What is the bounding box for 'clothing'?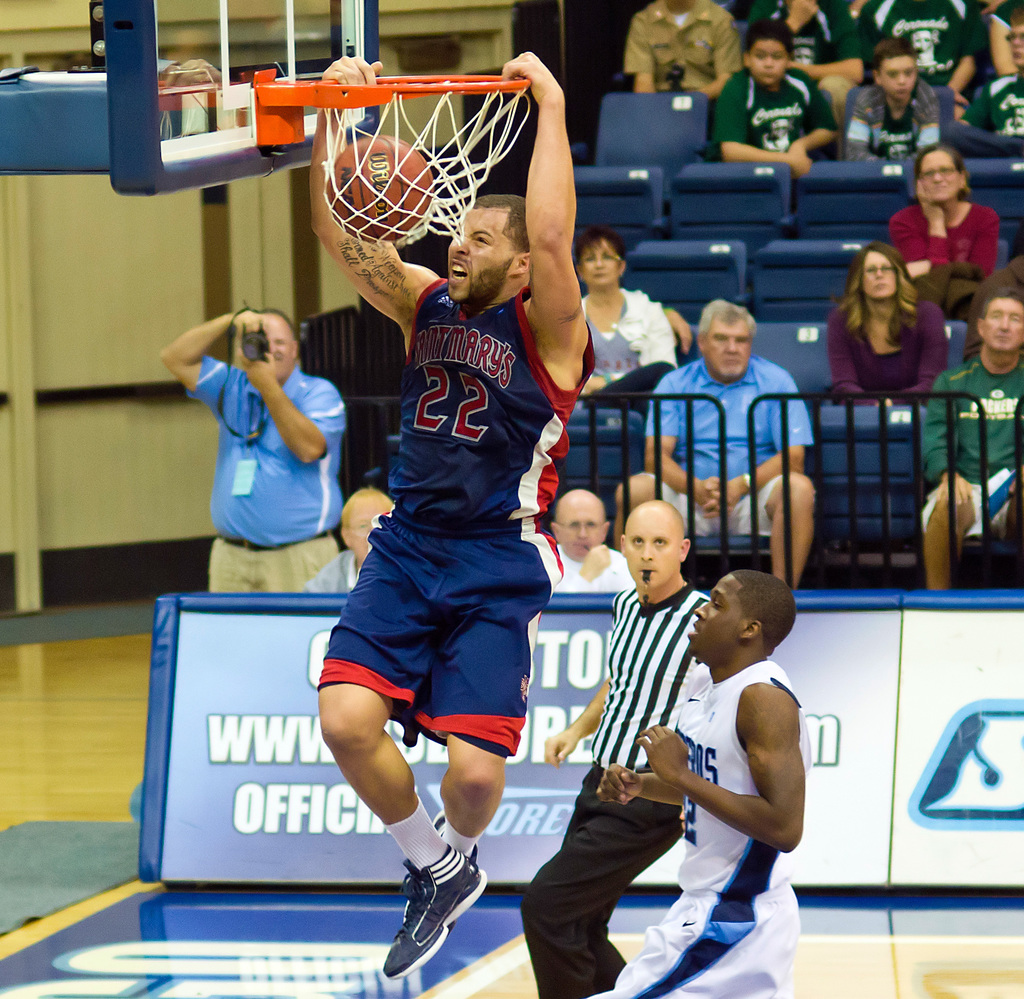
{"x1": 630, "y1": 3, "x2": 742, "y2": 92}.
